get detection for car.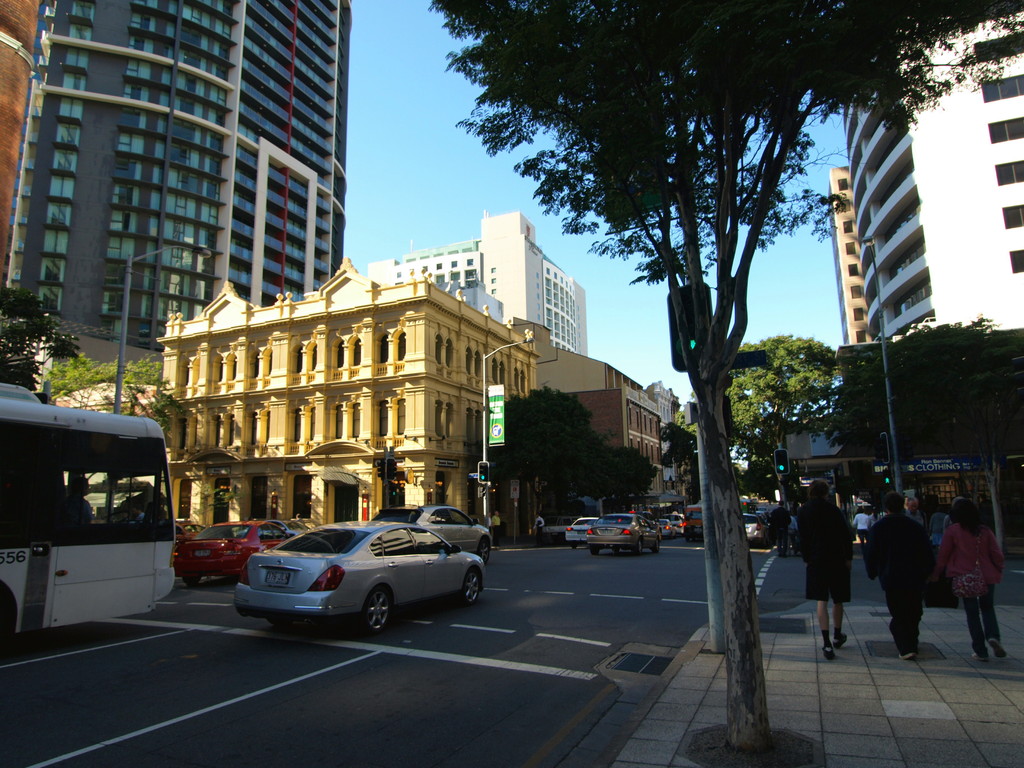
Detection: pyautogui.locateOnScreen(376, 502, 497, 554).
